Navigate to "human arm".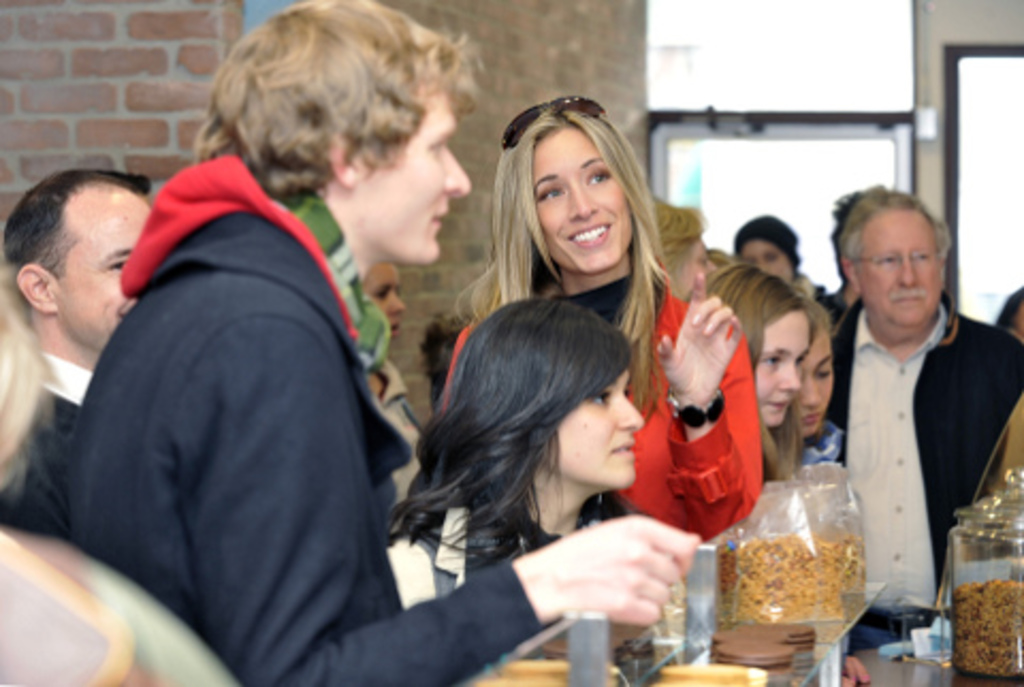
Navigation target: box(661, 265, 762, 550).
